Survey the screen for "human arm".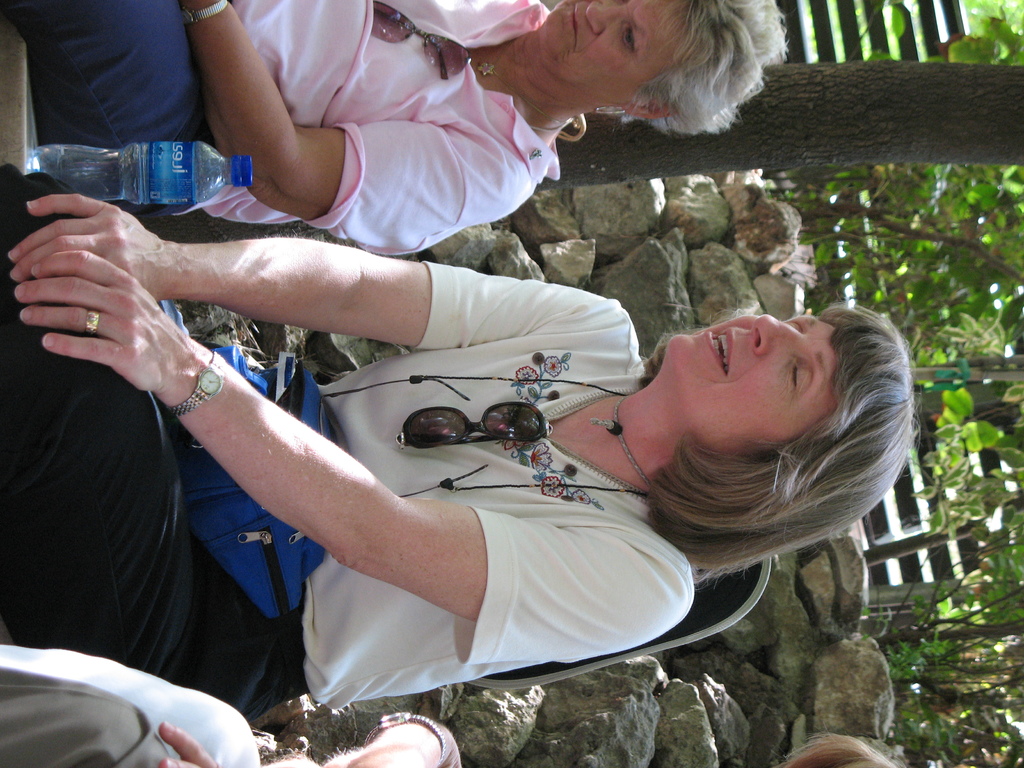
Survey found: BBox(15, 252, 698, 659).
